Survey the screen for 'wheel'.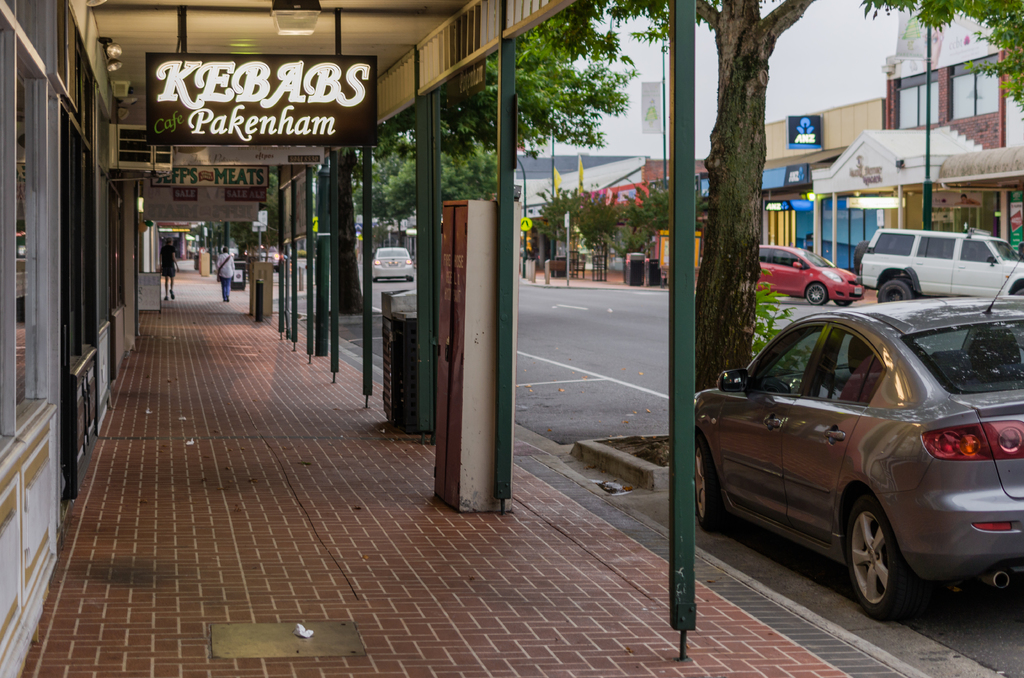
Survey found: detection(694, 431, 725, 533).
